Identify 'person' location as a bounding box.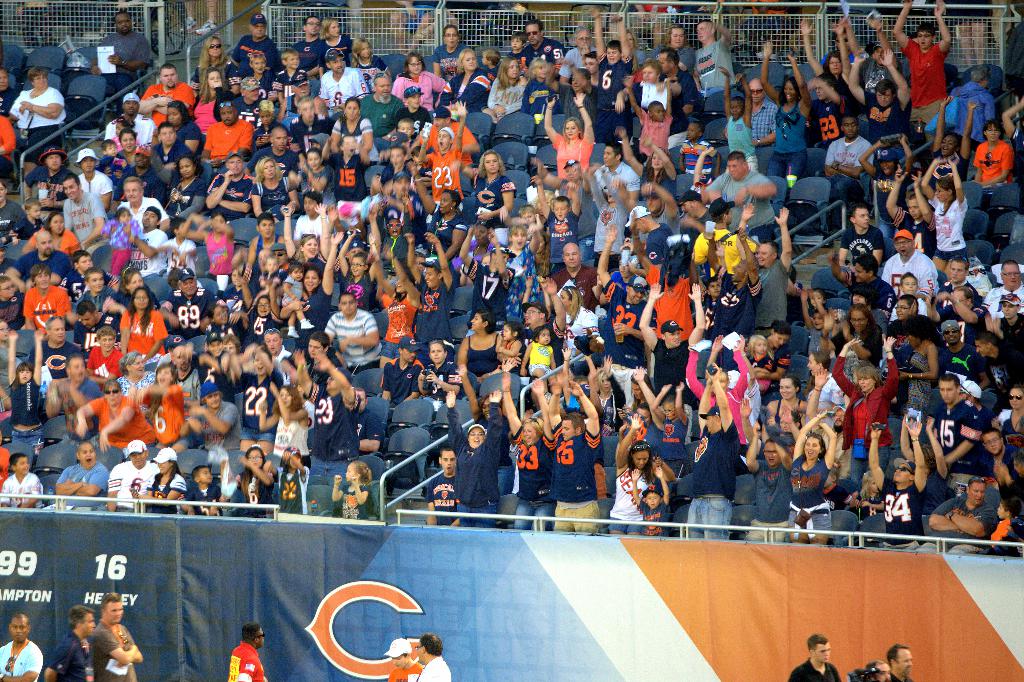
<region>83, 145, 111, 218</region>.
